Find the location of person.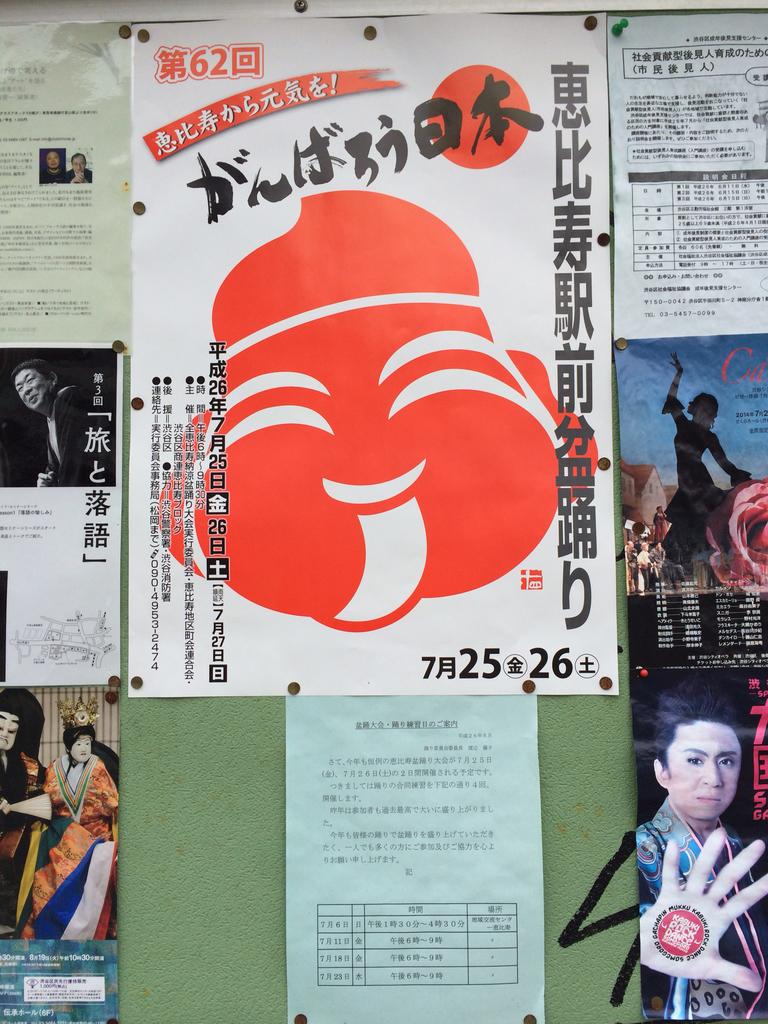
Location: l=604, t=677, r=767, b=1013.
